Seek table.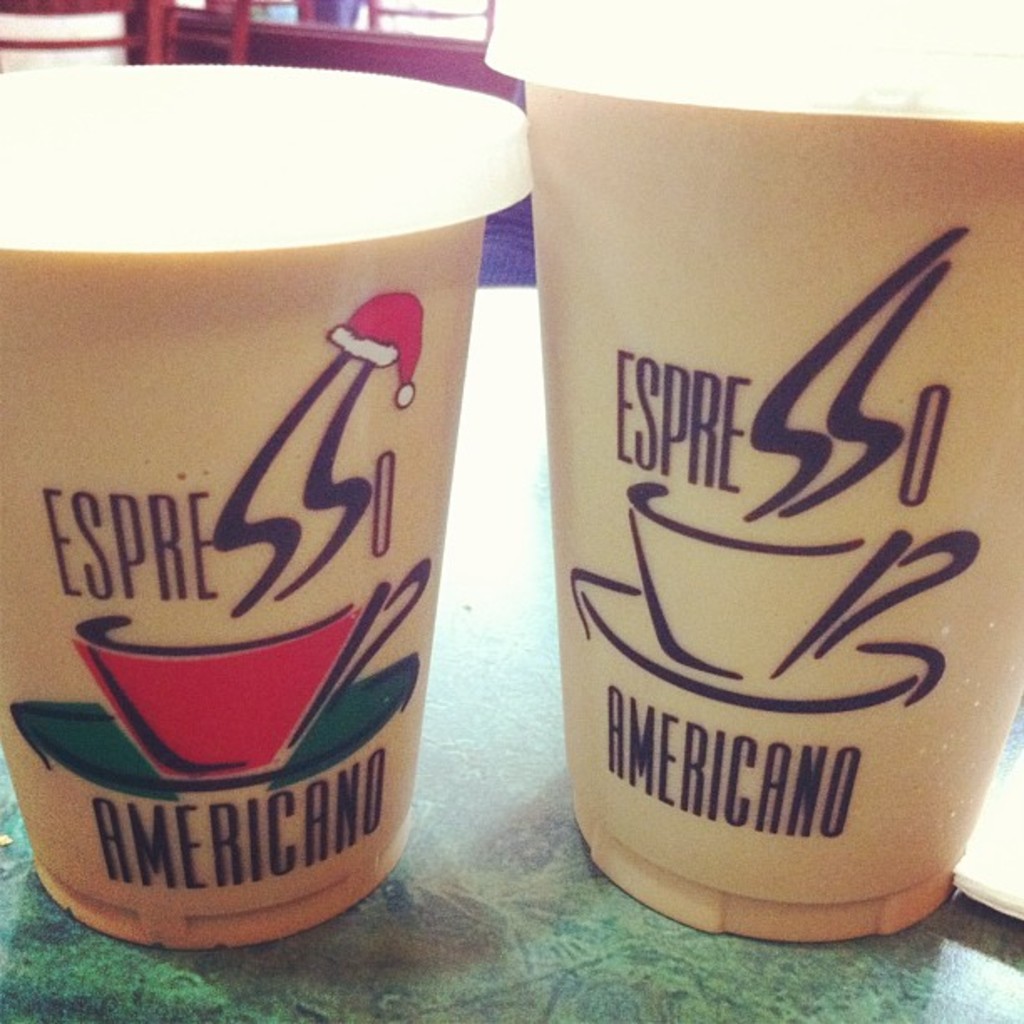
bbox=[0, 283, 1021, 1022].
